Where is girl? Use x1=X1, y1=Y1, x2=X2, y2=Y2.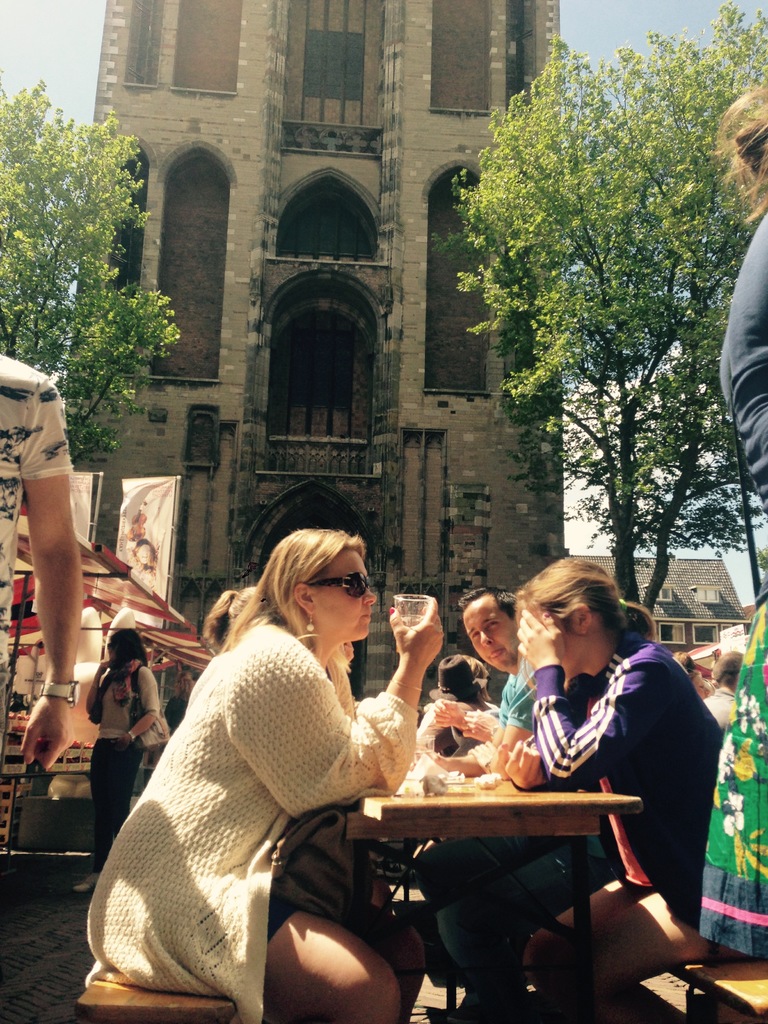
x1=83, y1=525, x2=448, y2=1023.
